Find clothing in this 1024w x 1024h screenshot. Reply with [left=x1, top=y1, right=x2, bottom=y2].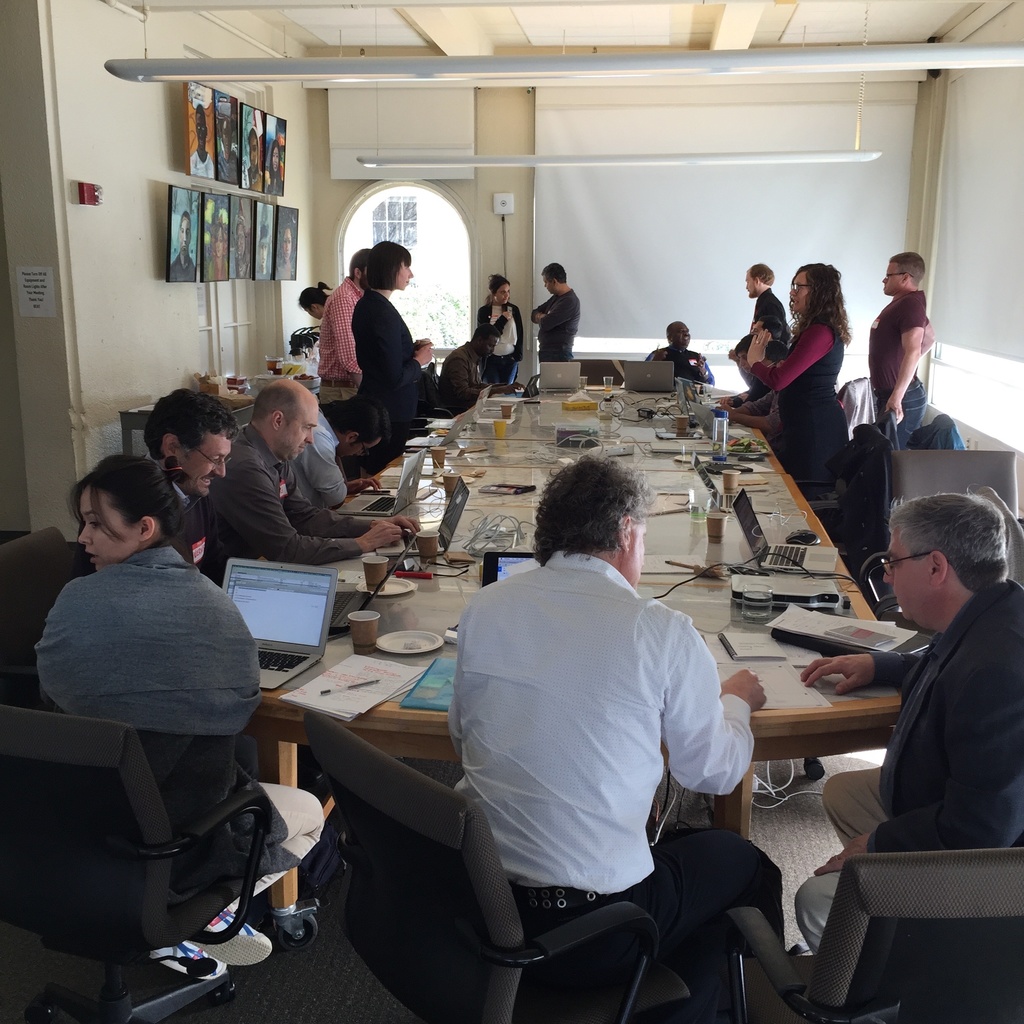
[left=476, top=300, right=527, bottom=382].
